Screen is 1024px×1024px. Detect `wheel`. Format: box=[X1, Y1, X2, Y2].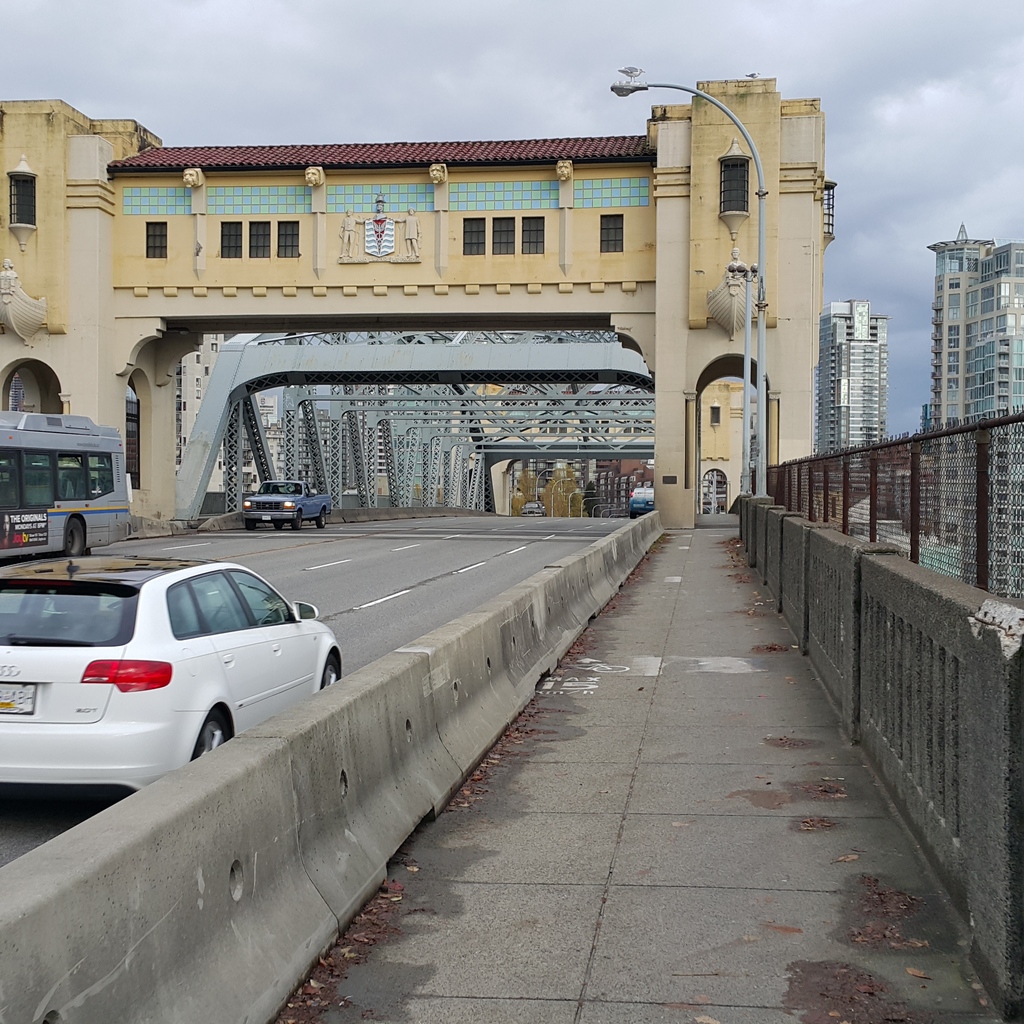
box=[247, 519, 259, 536].
